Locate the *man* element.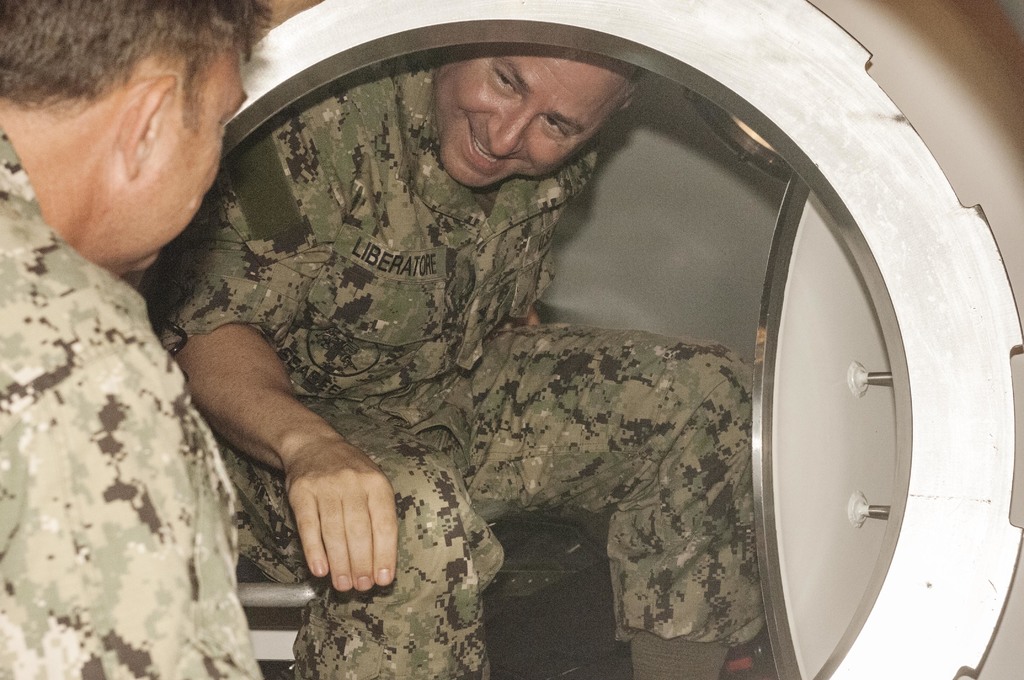
Element bbox: x1=0 y1=0 x2=271 y2=679.
